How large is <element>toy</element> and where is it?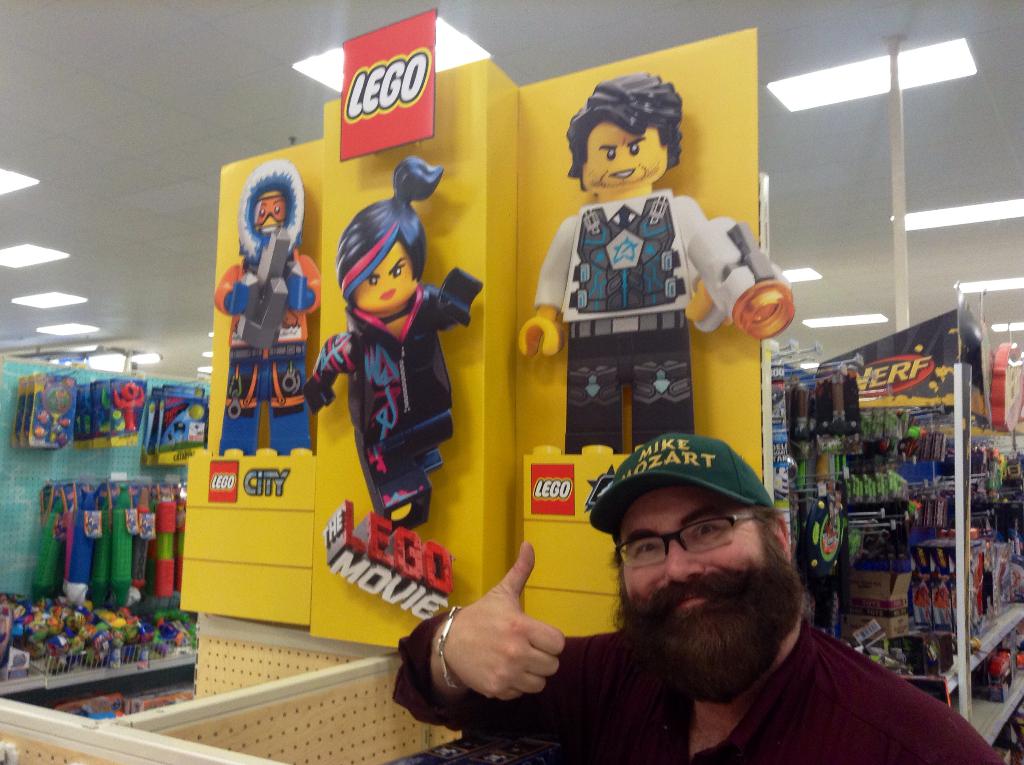
Bounding box: <box>181,408,204,430</box>.
